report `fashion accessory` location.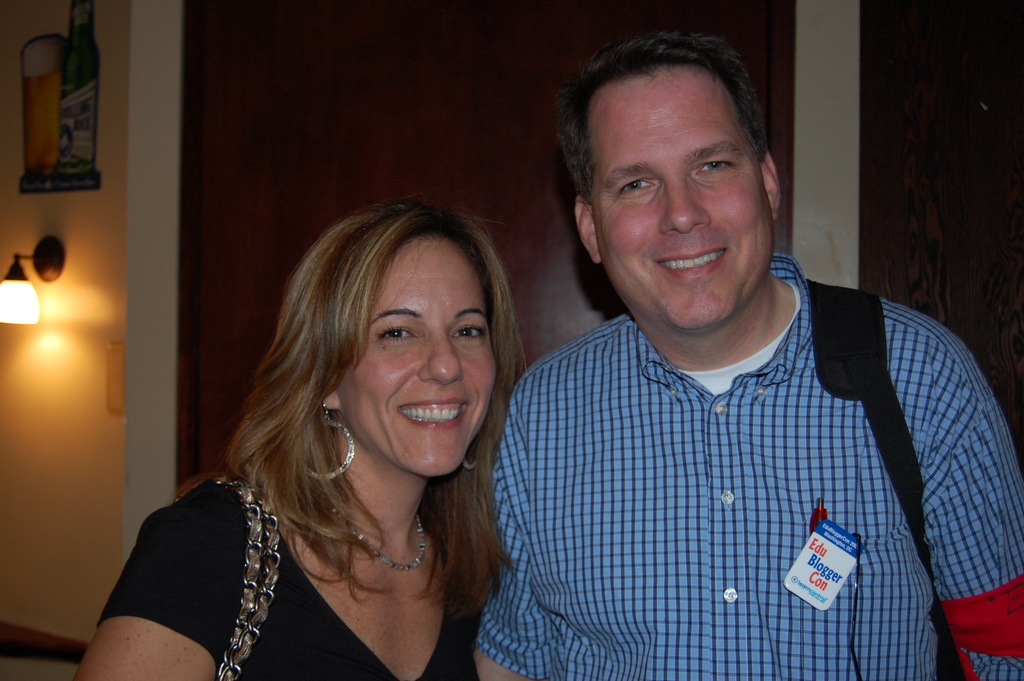
Report: box(304, 411, 361, 484).
